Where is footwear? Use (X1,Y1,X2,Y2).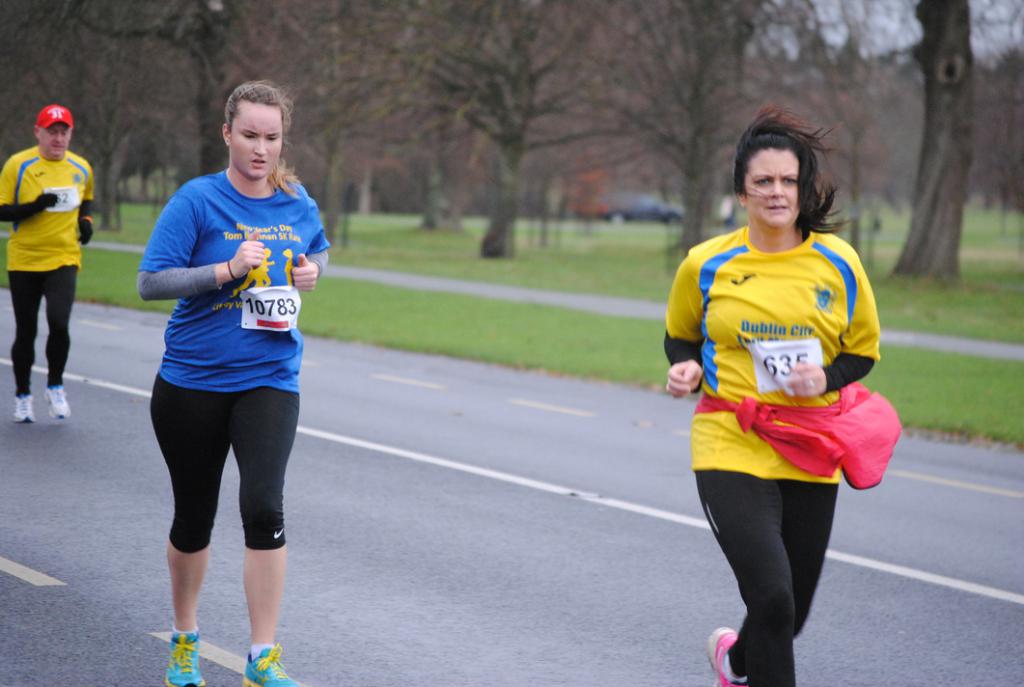
(703,621,754,686).
